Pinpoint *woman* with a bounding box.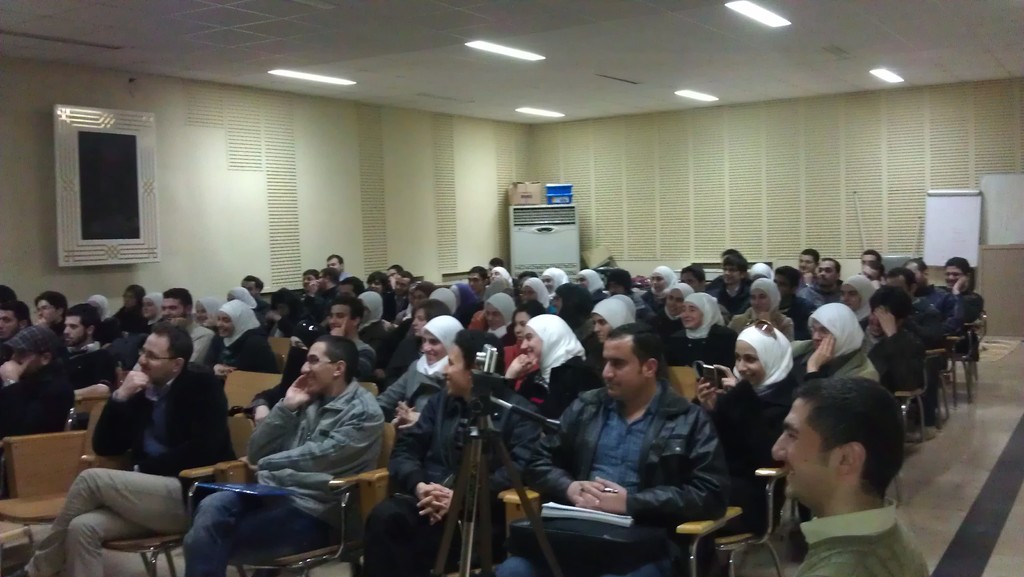
crop(637, 280, 691, 342).
